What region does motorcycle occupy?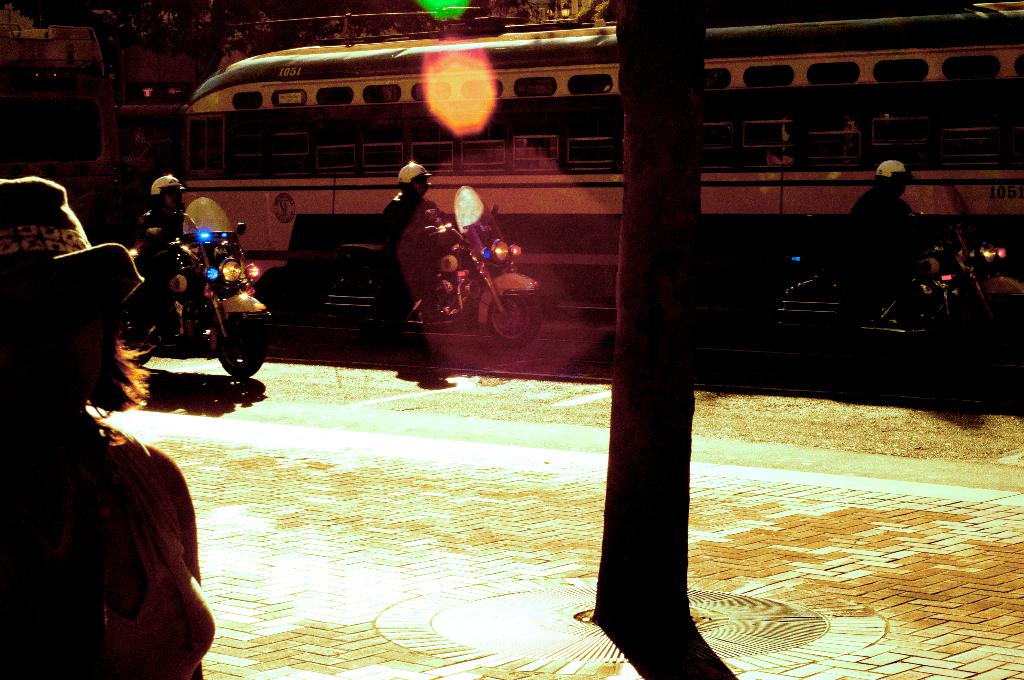
{"left": 115, "top": 213, "right": 255, "bottom": 392}.
